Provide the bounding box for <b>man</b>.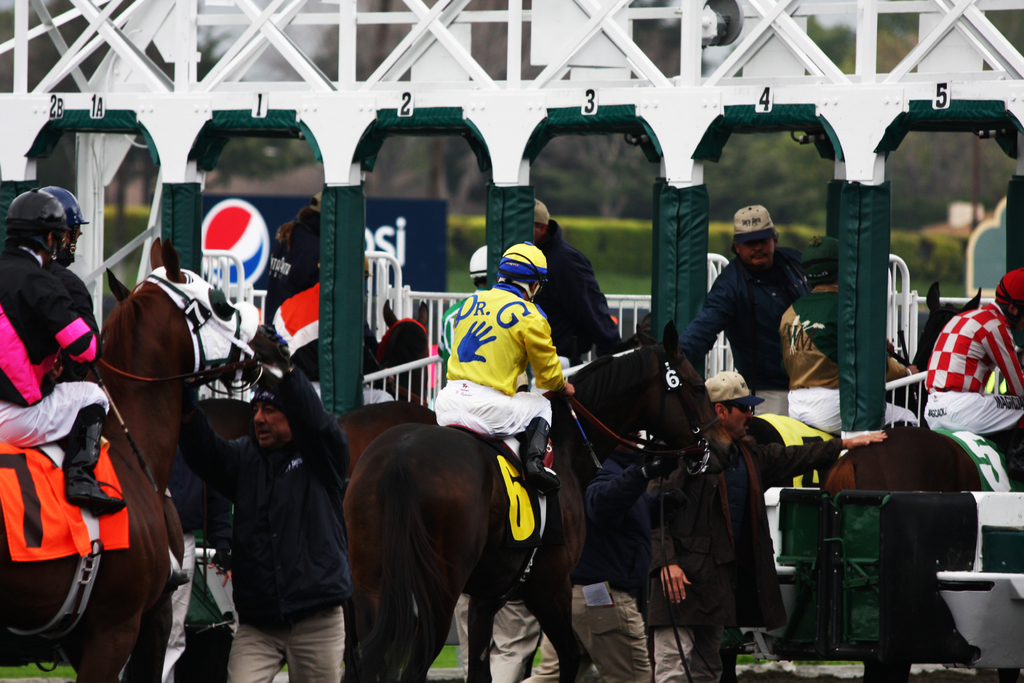
[176, 320, 352, 682].
